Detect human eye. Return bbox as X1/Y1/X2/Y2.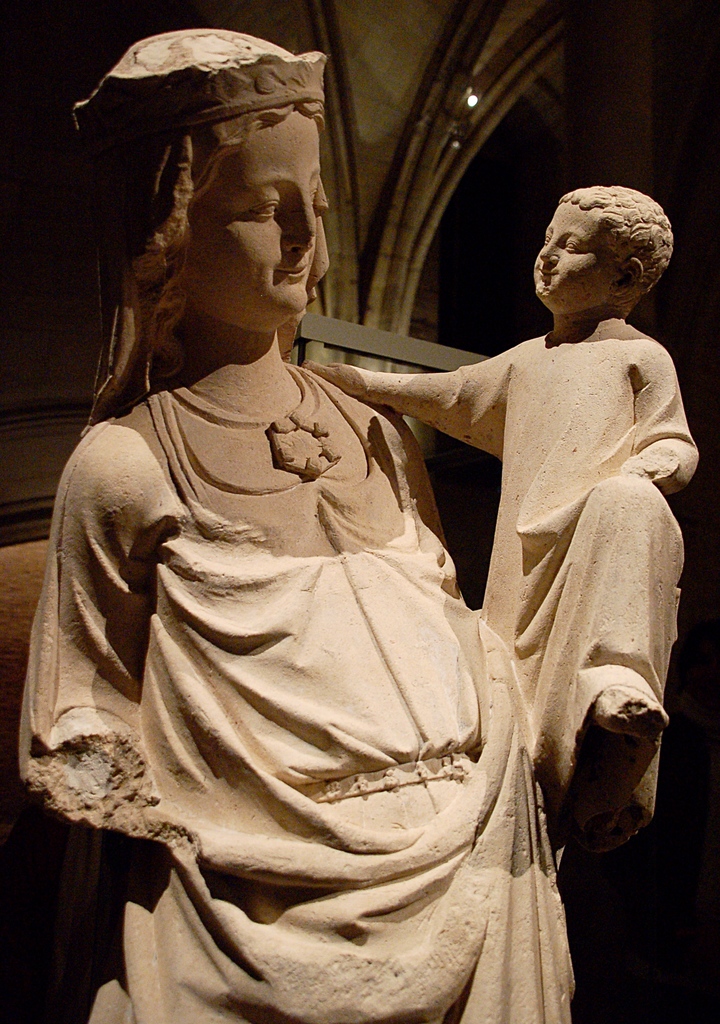
242/196/286/221.
